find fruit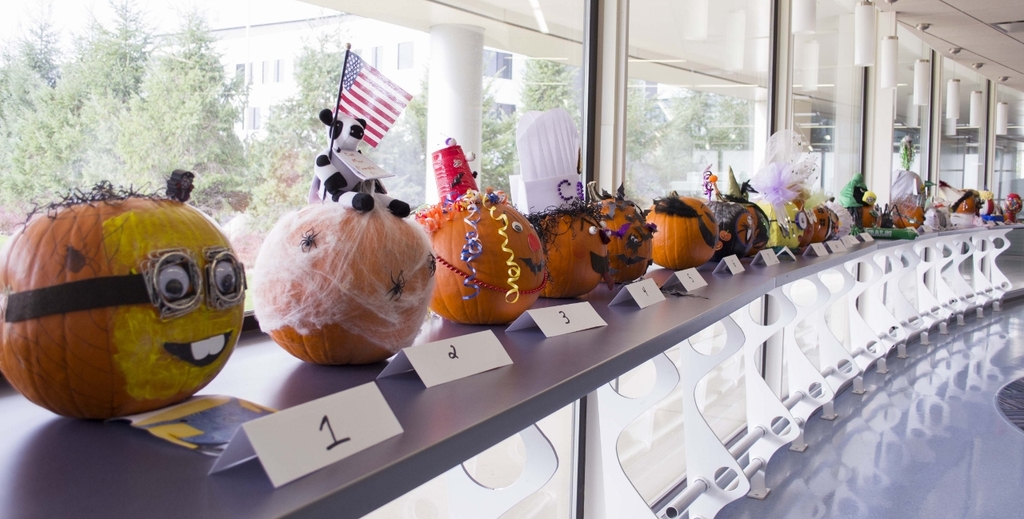
(left=706, top=186, right=769, bottom=258)
